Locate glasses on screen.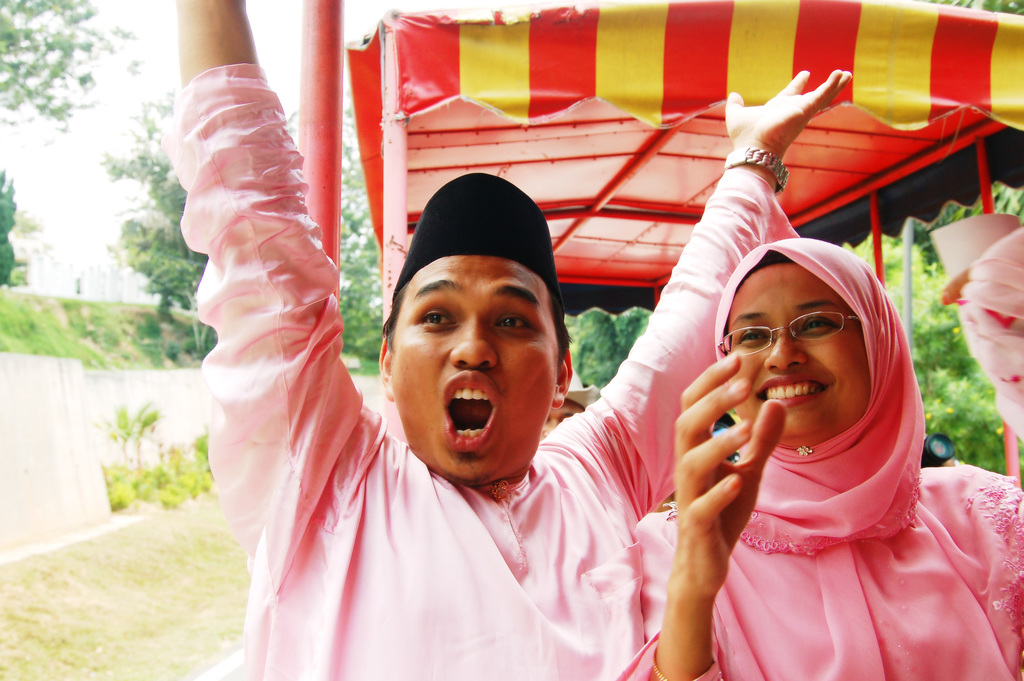
On screen at (x1=717, y1=310, x2=858, y2=355).
